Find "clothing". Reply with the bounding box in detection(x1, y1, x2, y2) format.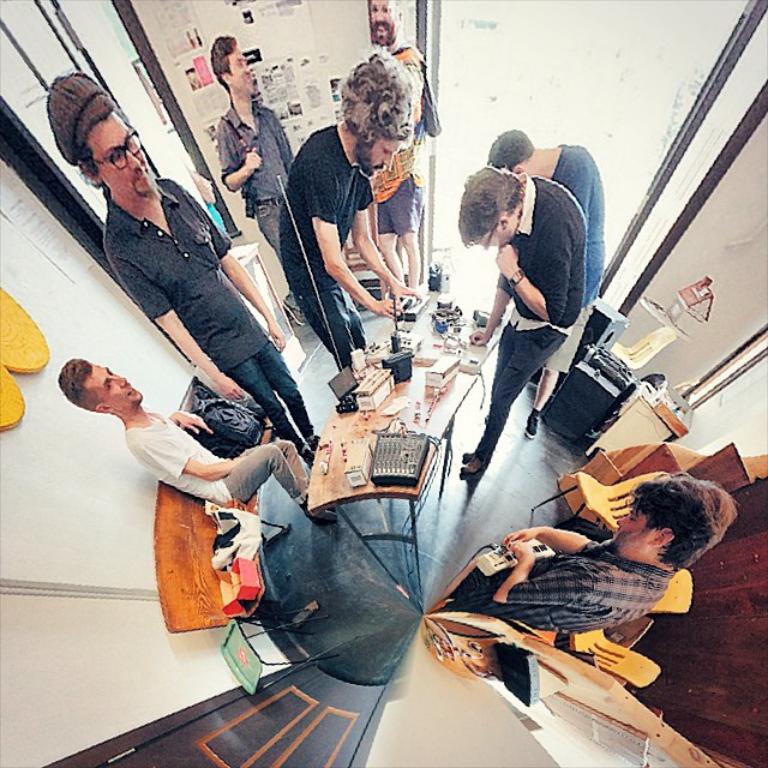
detection(371, 101, 433, 234).
